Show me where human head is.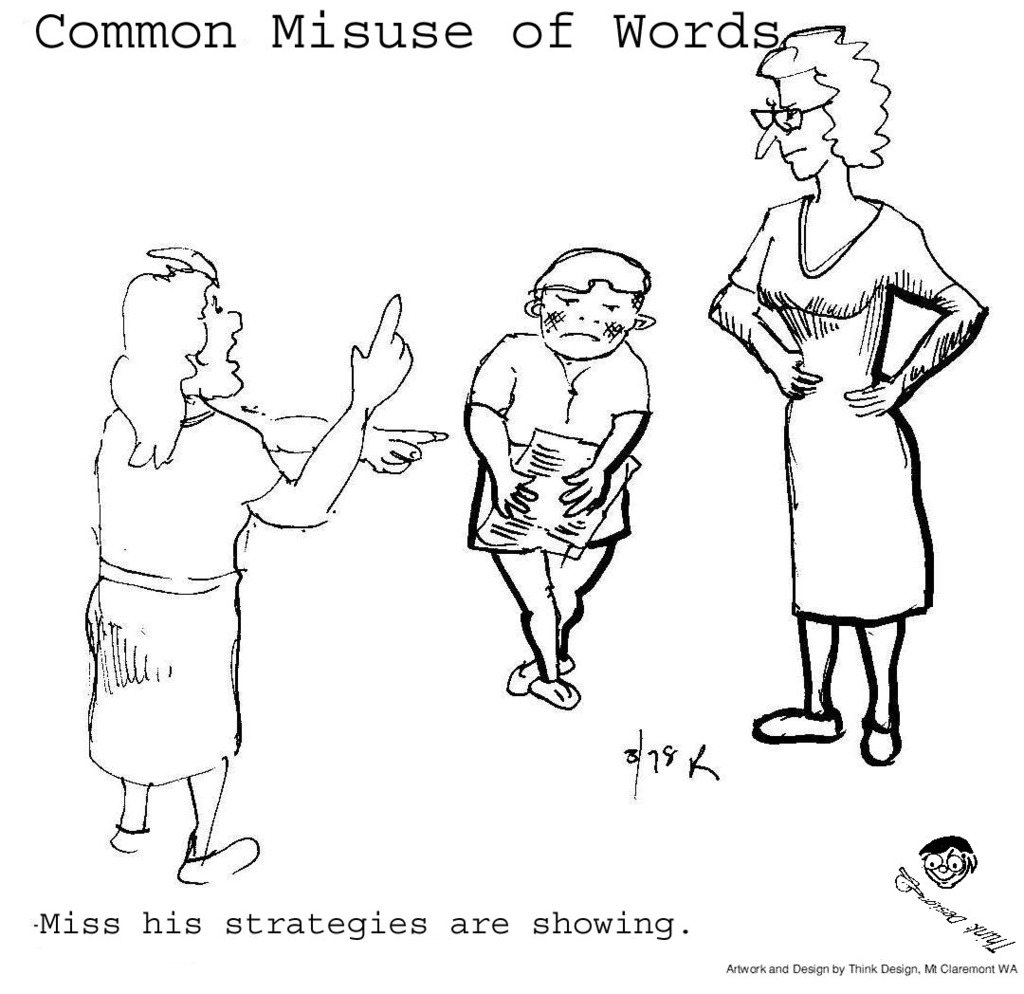
human head is at crop(539, 224, 649, 371).
